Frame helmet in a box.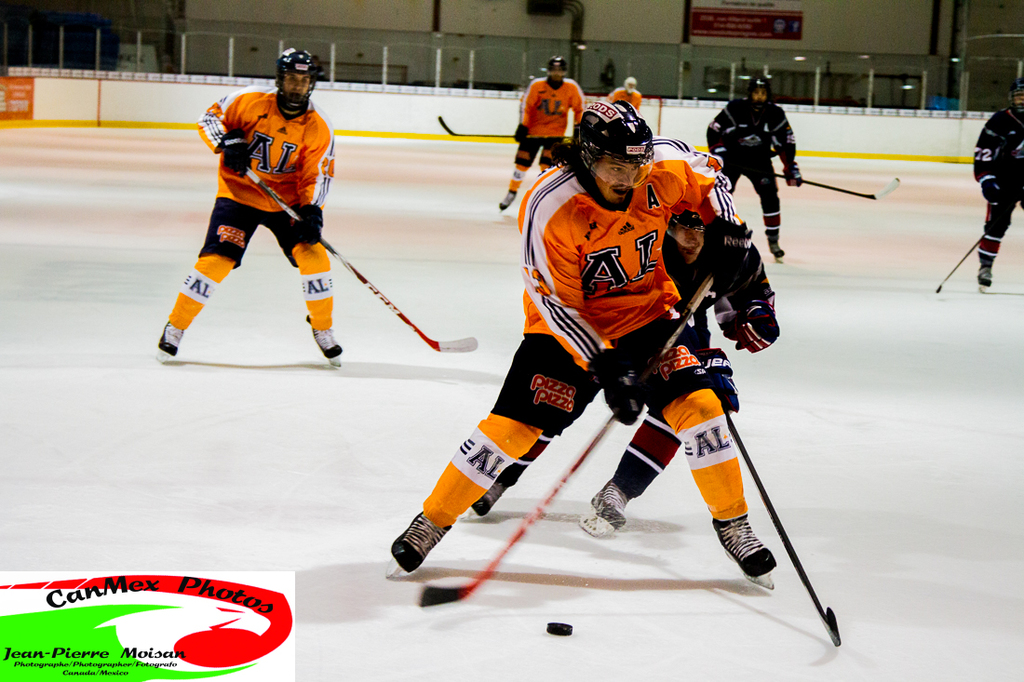
bbox(1012, 80, 1023, 122).
